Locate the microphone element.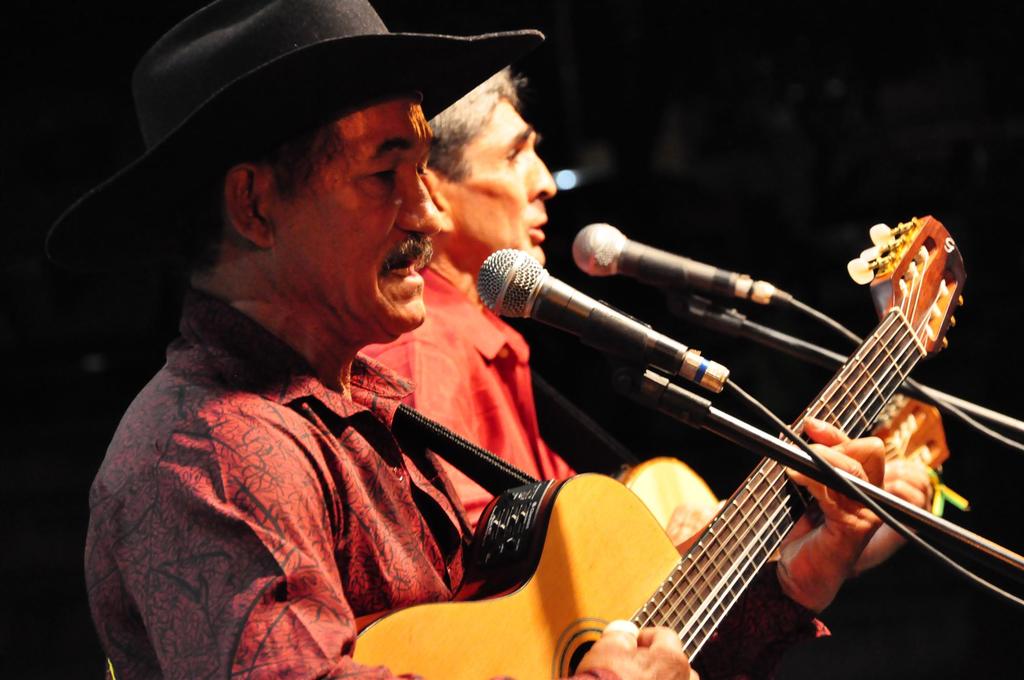
Element bbox: 569, 223, 792, 307.
